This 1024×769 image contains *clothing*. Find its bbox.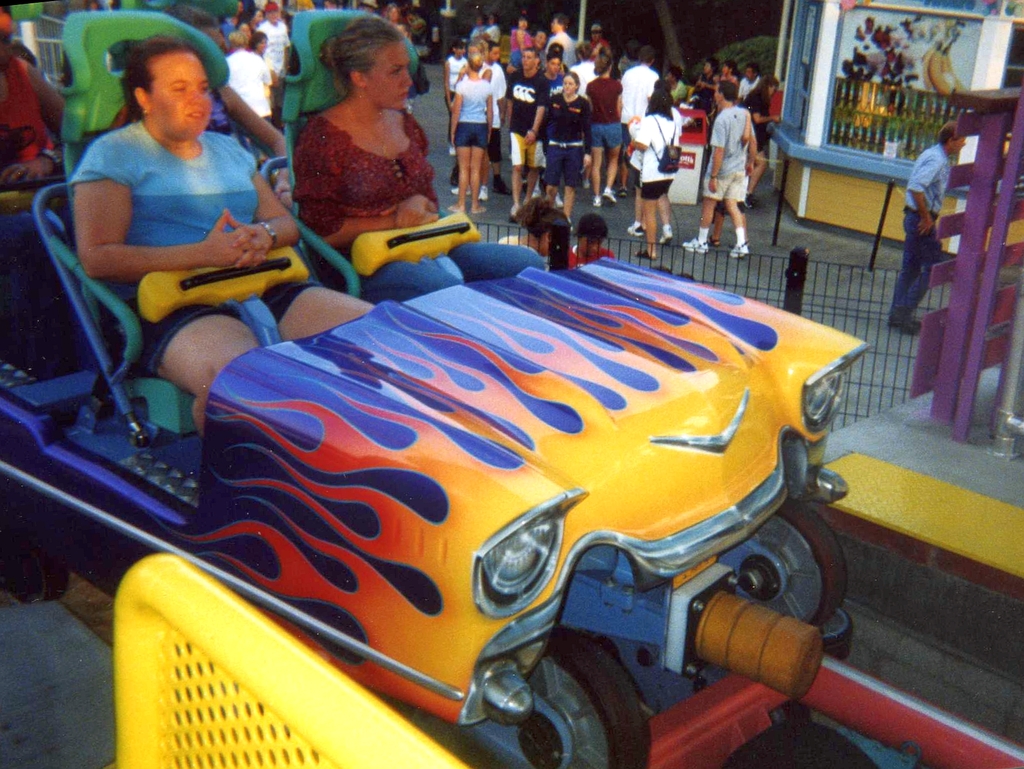
left=583, top=77, right=623, bottom=147.
